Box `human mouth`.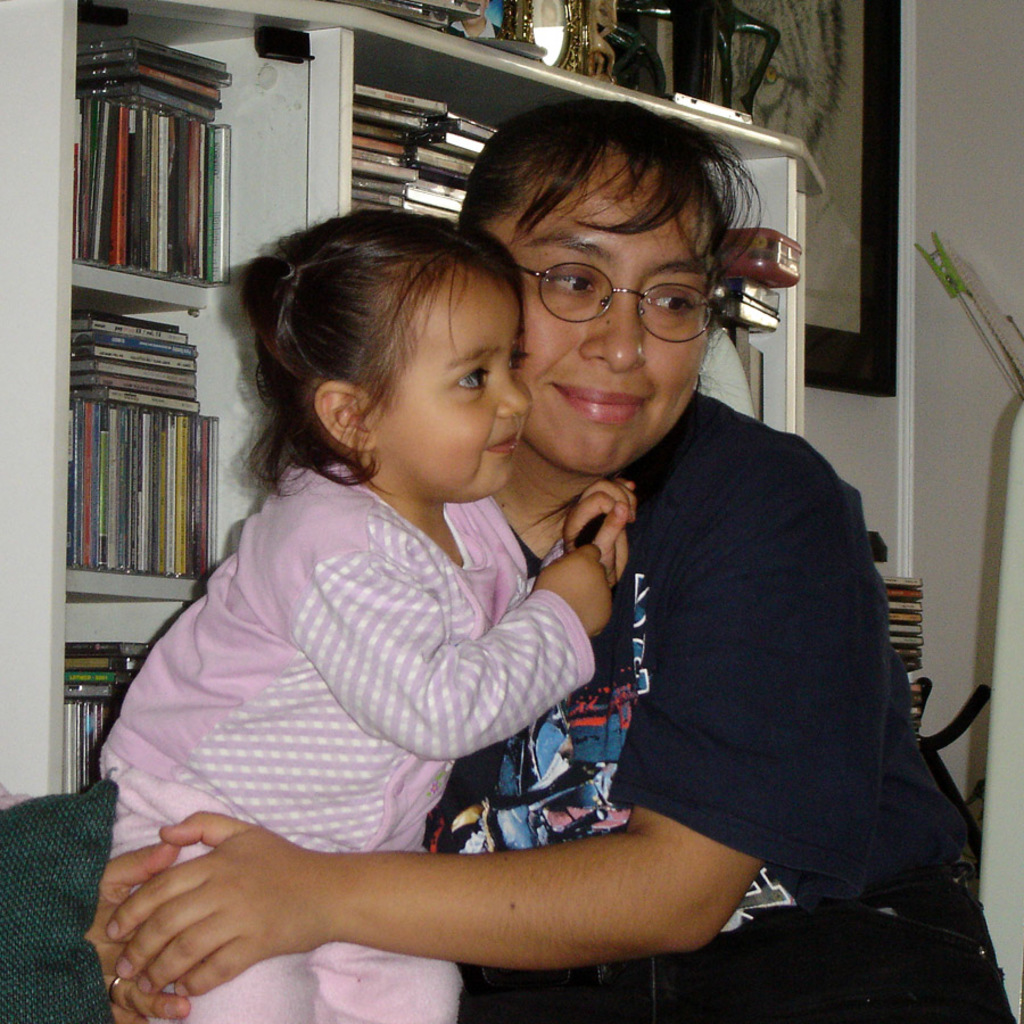
pyautogui.locateOnScreen(550, 383, 649, 421).
